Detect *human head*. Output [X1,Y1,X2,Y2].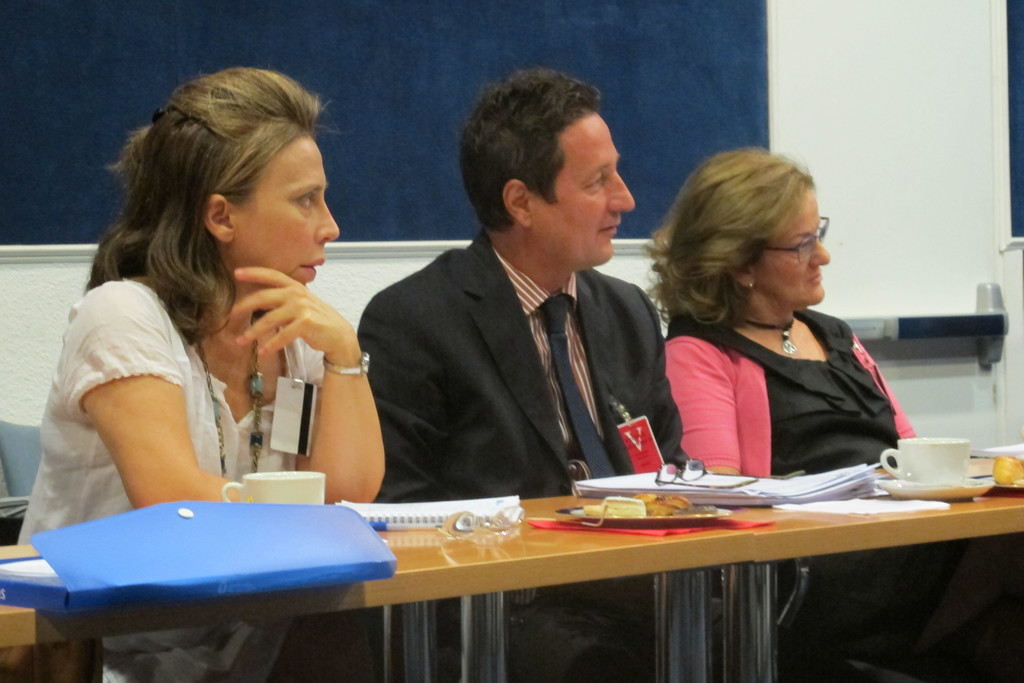
[674,152,829,309].
